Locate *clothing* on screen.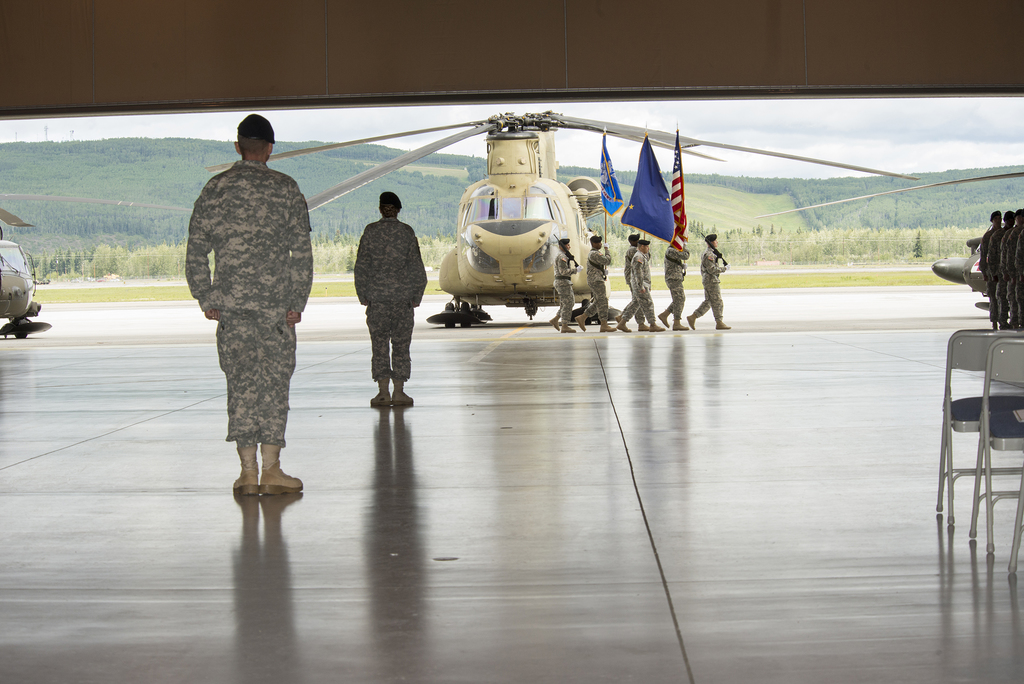
On screen at l=619, t=254, r=655, b=326.
